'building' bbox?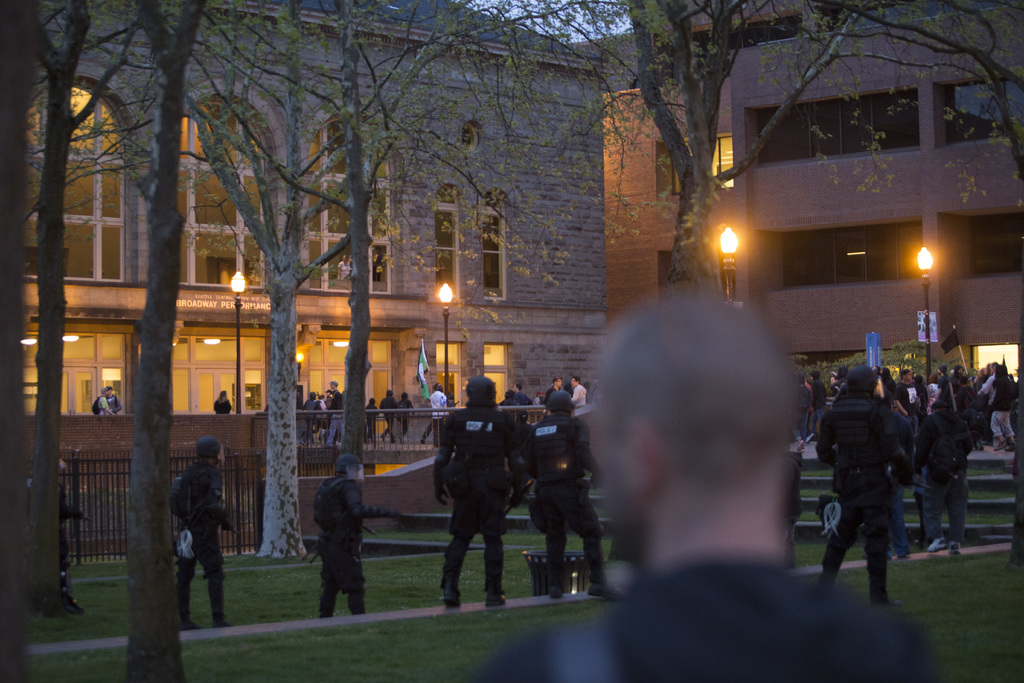
bbox(11, 0, 608, 498)
